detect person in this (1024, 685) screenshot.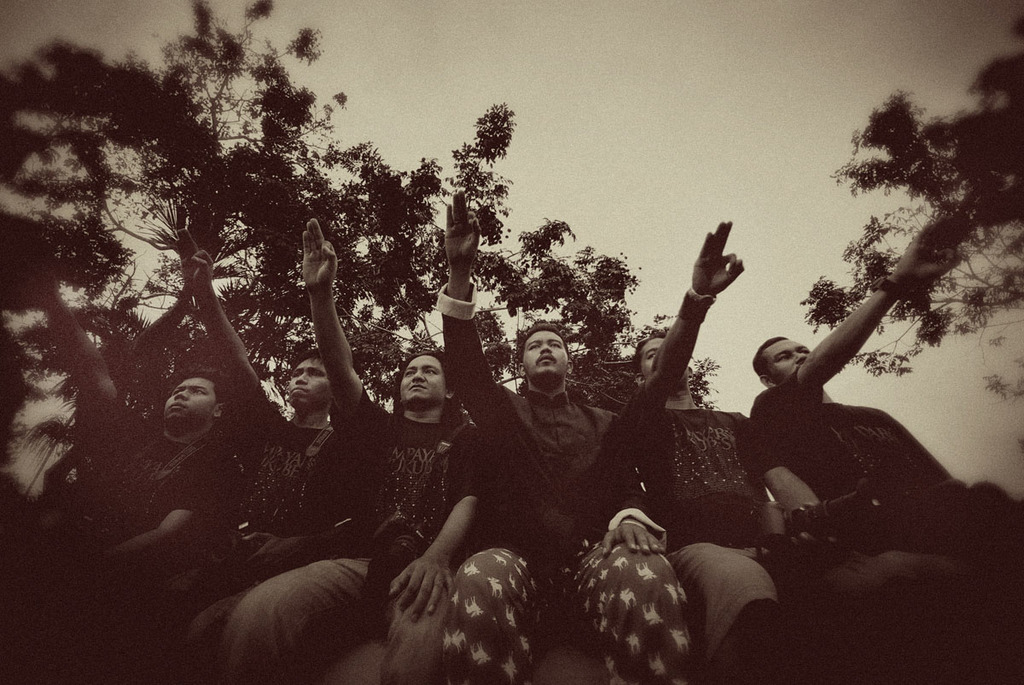
Detection: 434 185 696 684.
